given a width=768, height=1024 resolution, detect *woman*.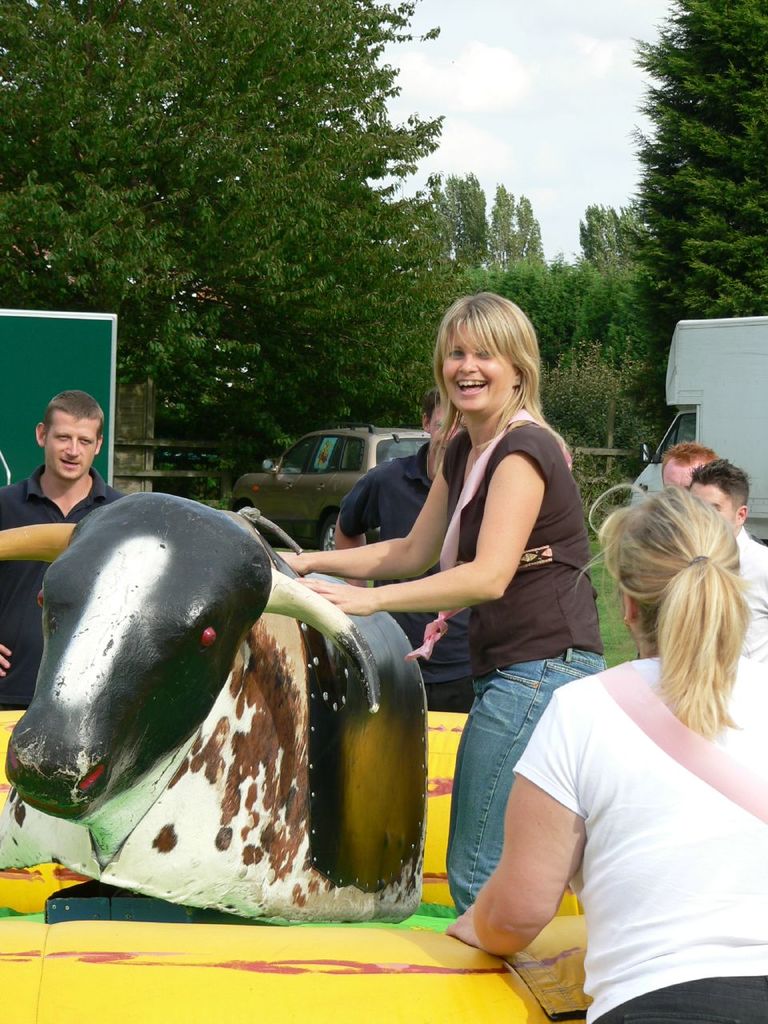
{"left": 271, "top": 286, "right": 607, "bottom": 918}.
